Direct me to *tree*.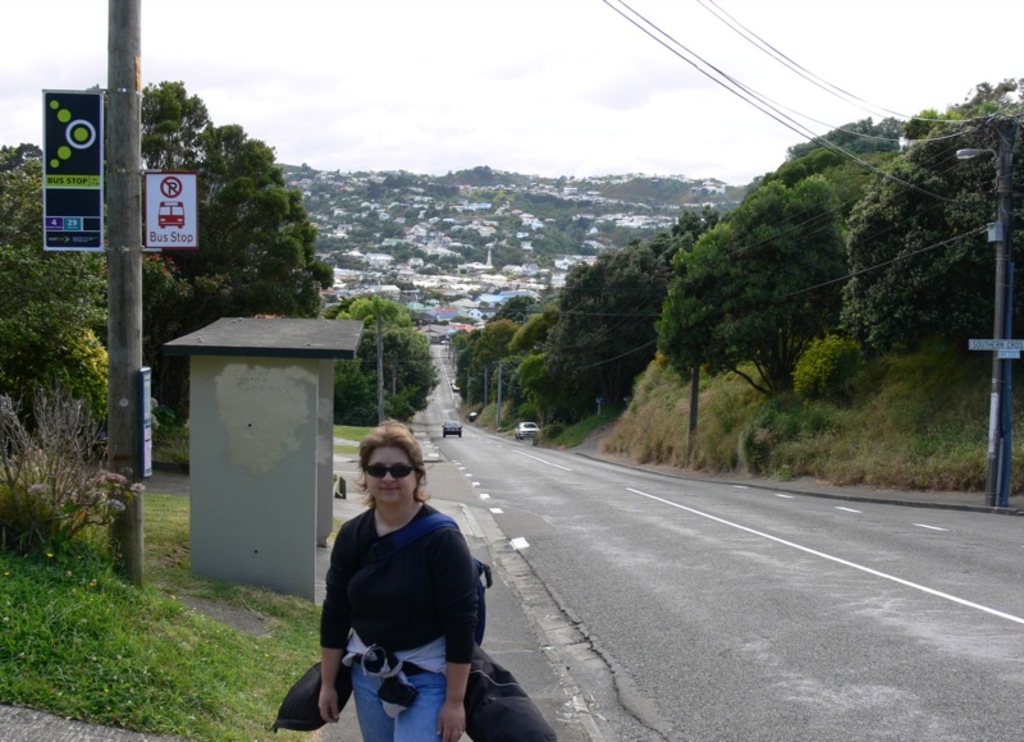
Direction: l=132, t=78, r=338, b=435.
